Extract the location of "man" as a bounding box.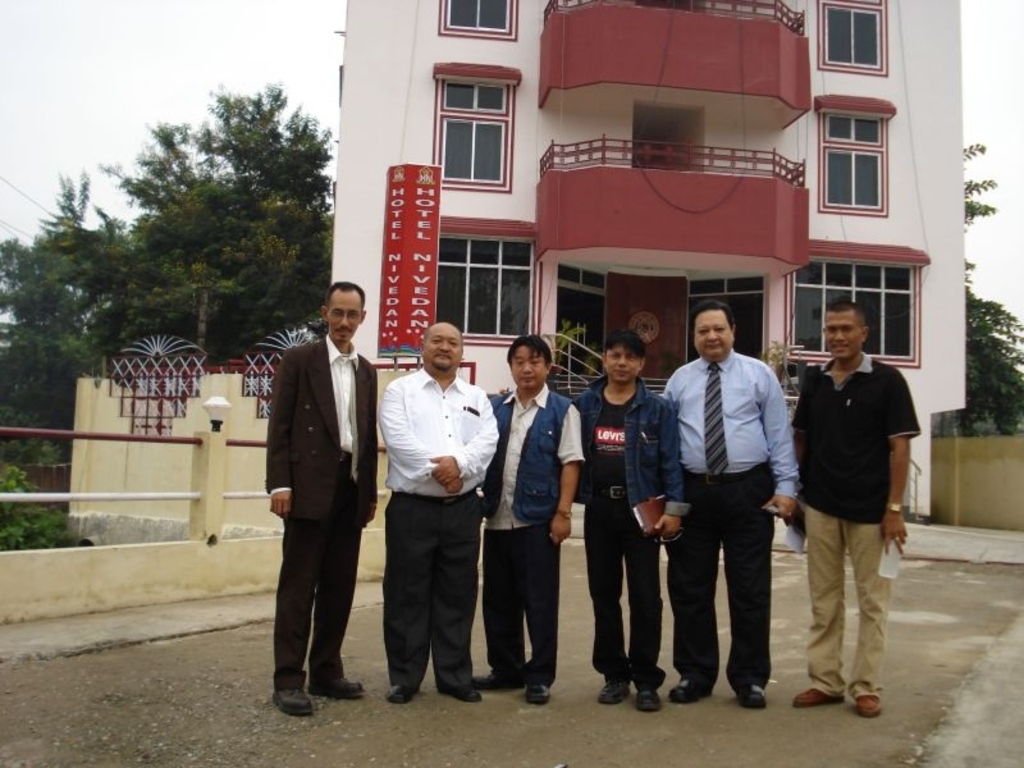
left=376, top=321, right=506, bottom=707.
